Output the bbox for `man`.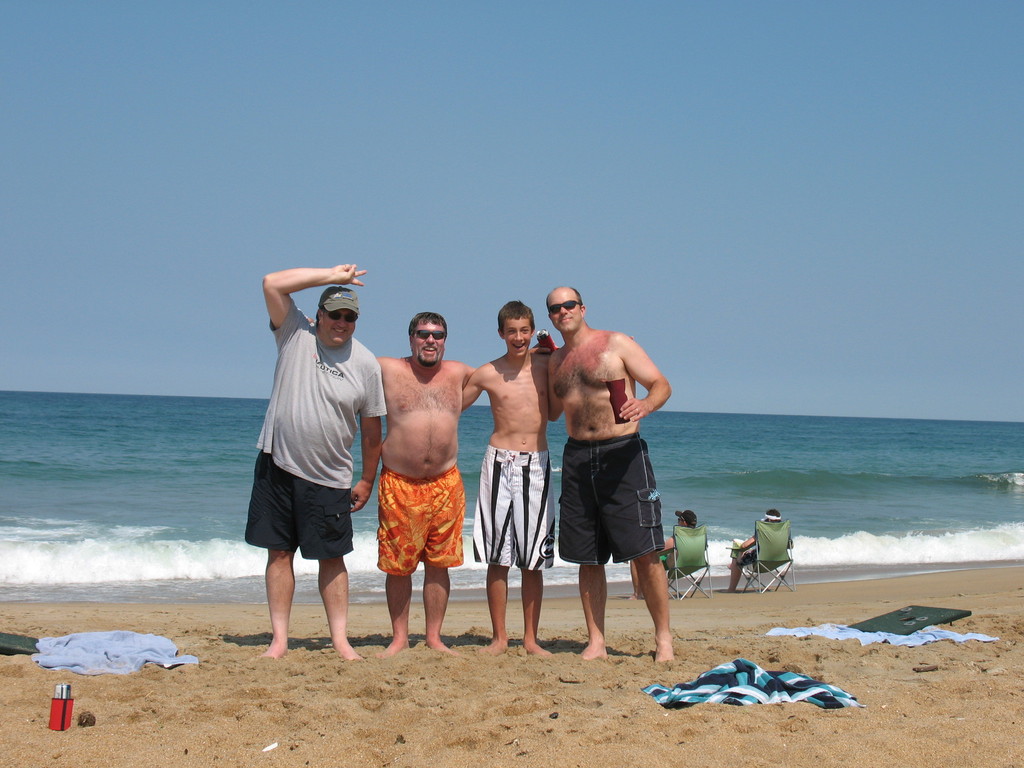
bbox=(463, 302, 557, 655).
